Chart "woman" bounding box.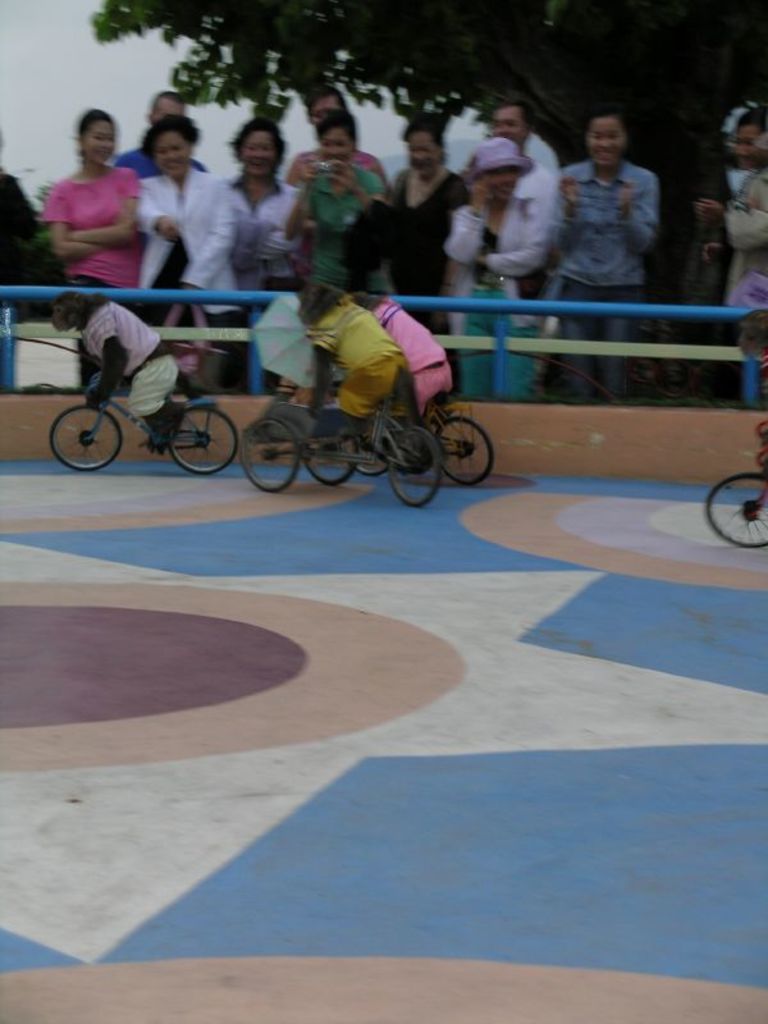
Charted: {"left": 552, "top": 109, "right": 659, "bottom": 403}.
